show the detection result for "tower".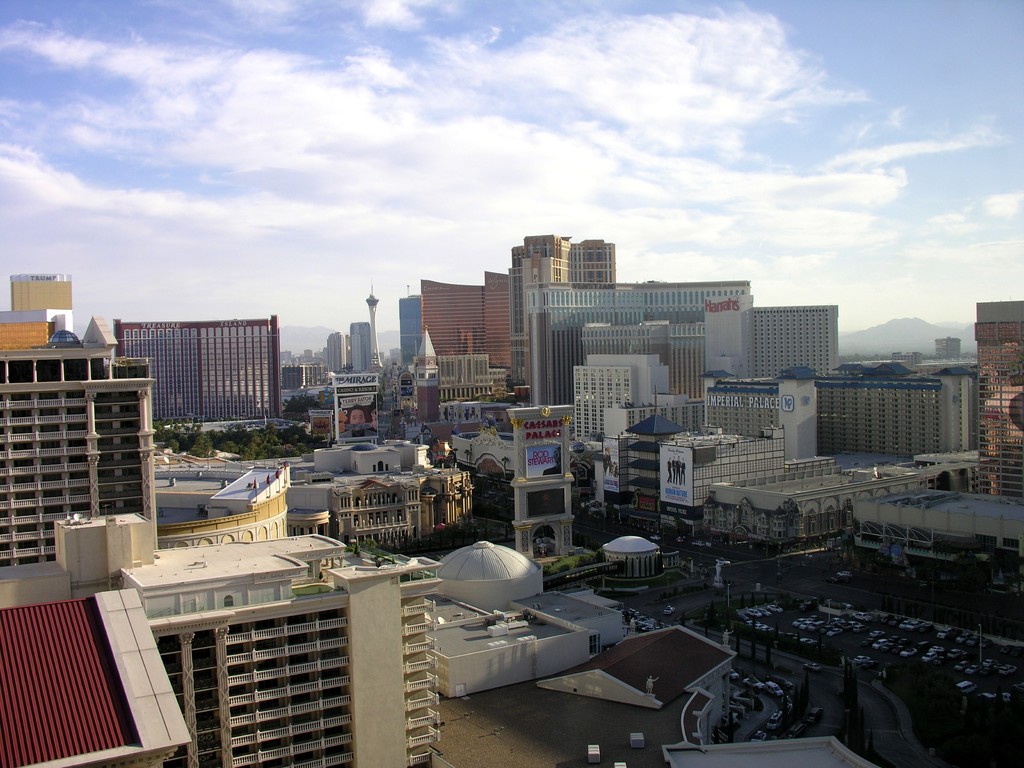
pyautogui.locateOnScreen(774, 363, 814, 471).
